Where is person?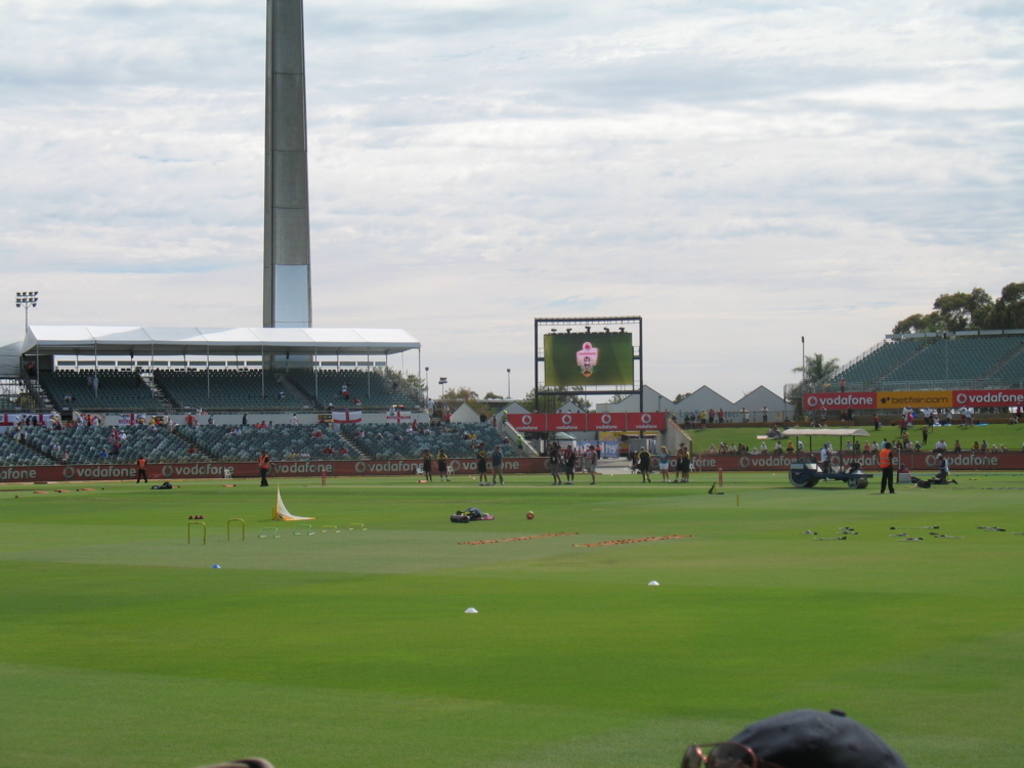
select_region(422, 446, 433, 483).
